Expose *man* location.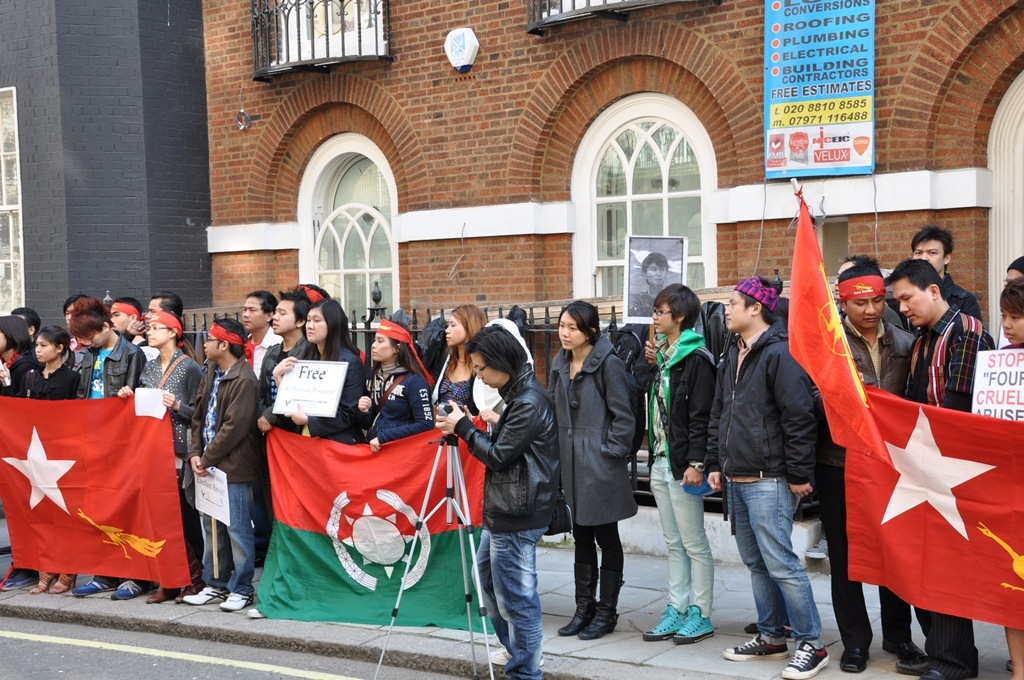
Exposed at <region>912, 231, 972, 331</region>.
